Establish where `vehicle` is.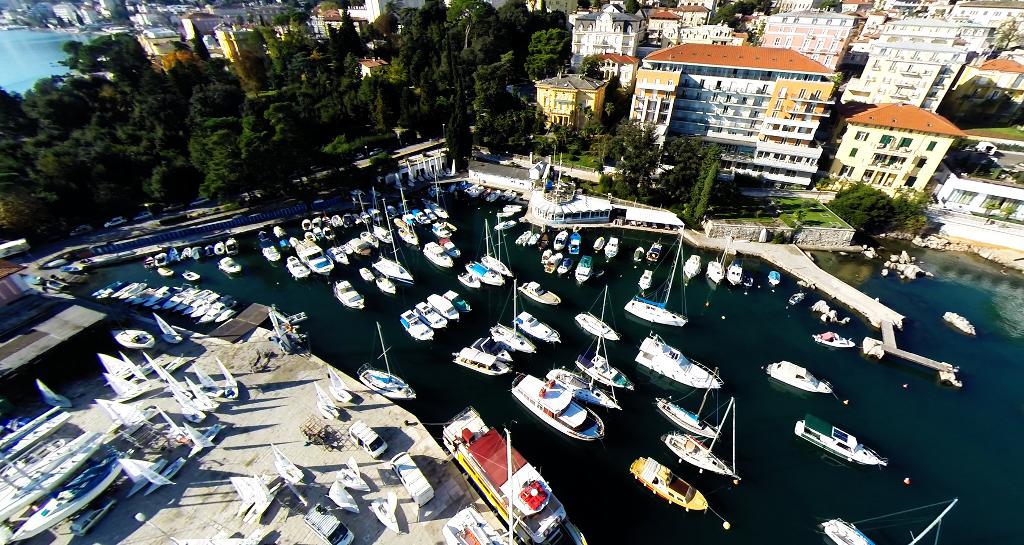
Established at crop(212, 257, 246, 280).
